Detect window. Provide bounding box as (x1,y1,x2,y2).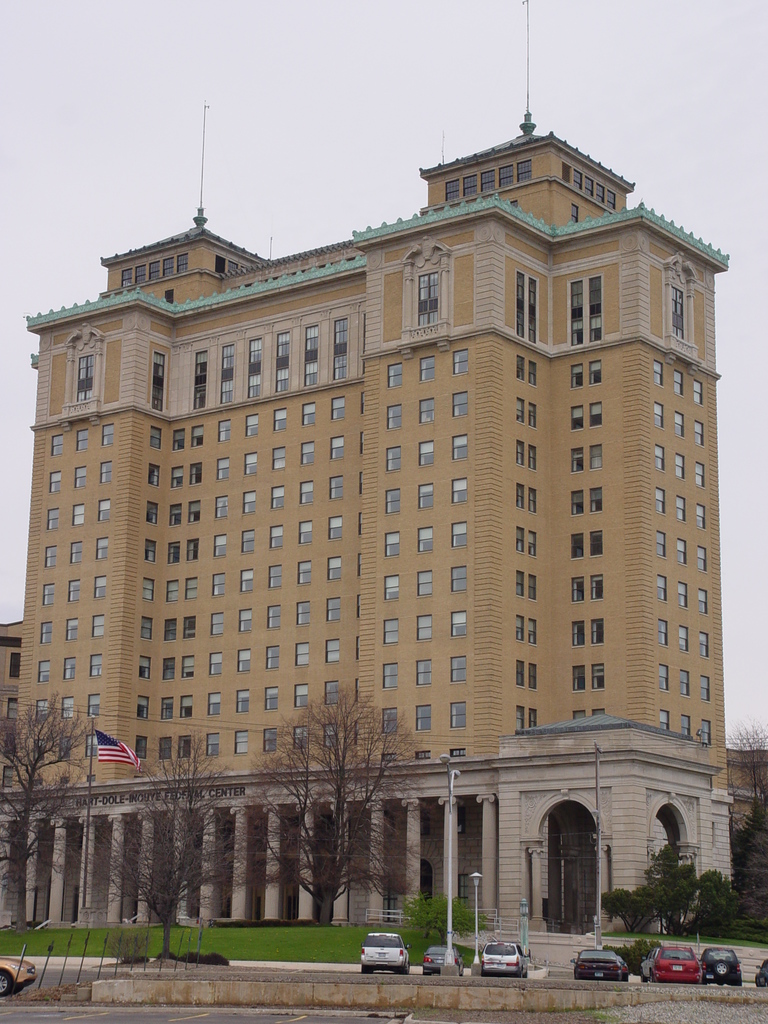
(207,692,221,716).
